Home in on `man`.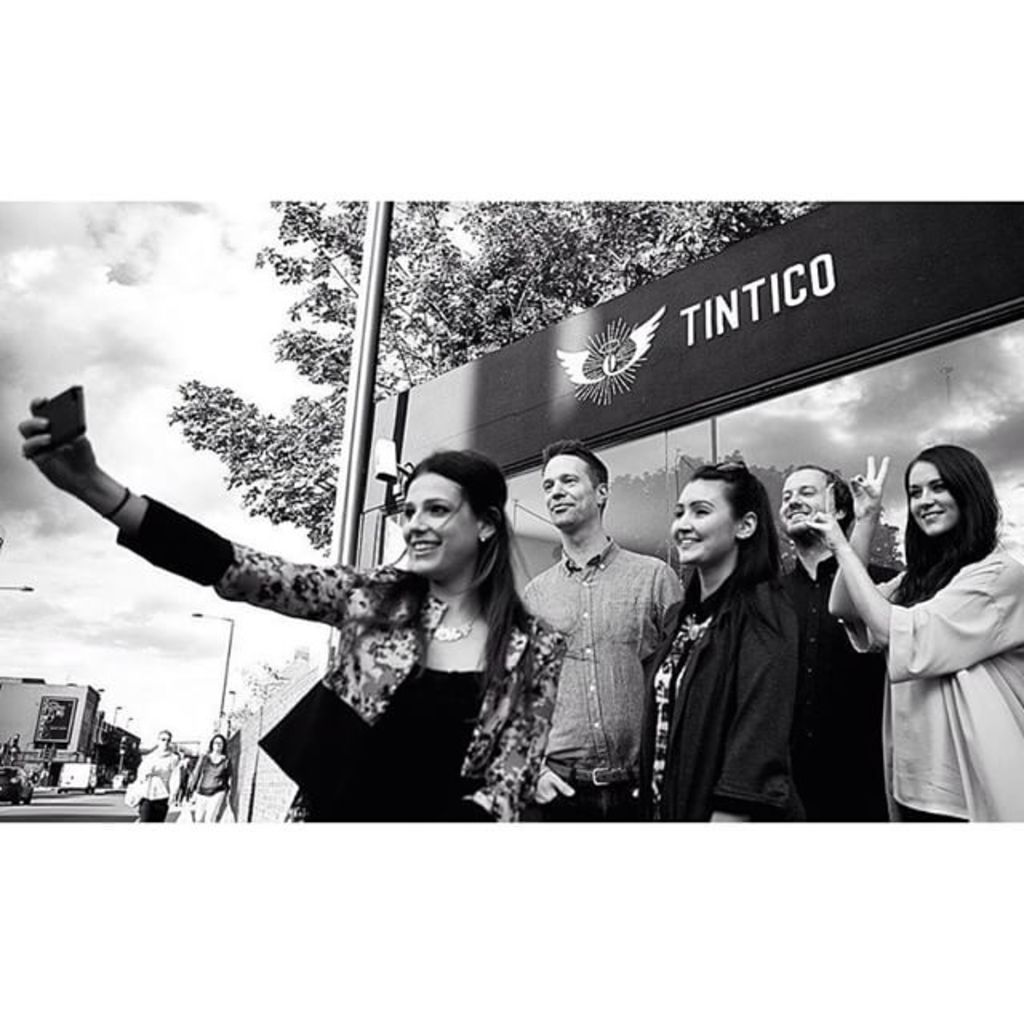
Homed in at bbox(779, 459, 912, 814).
